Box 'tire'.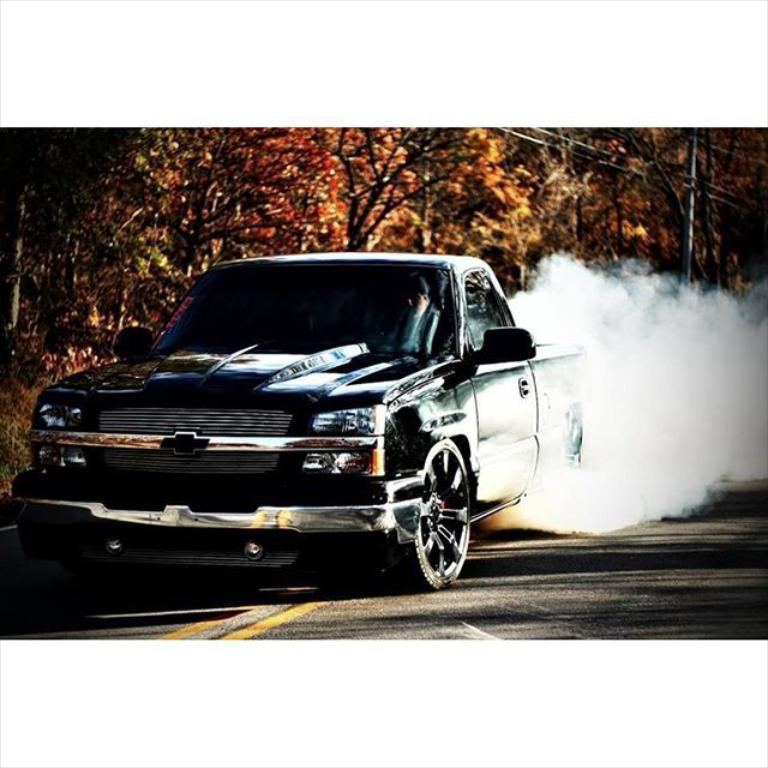
l=547, t=403, r=584, b=538.
